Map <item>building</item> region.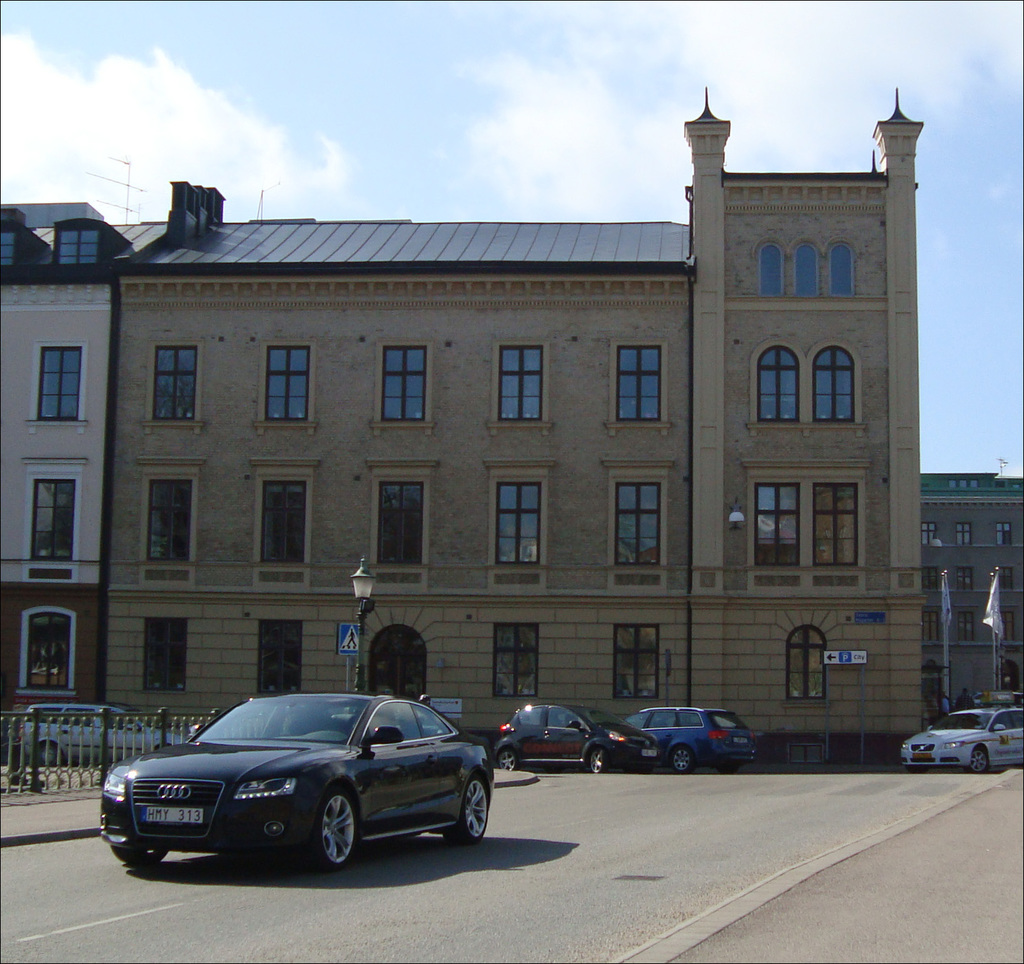
Mapped to x1=0, y1=194, x2=169, y2=758.
